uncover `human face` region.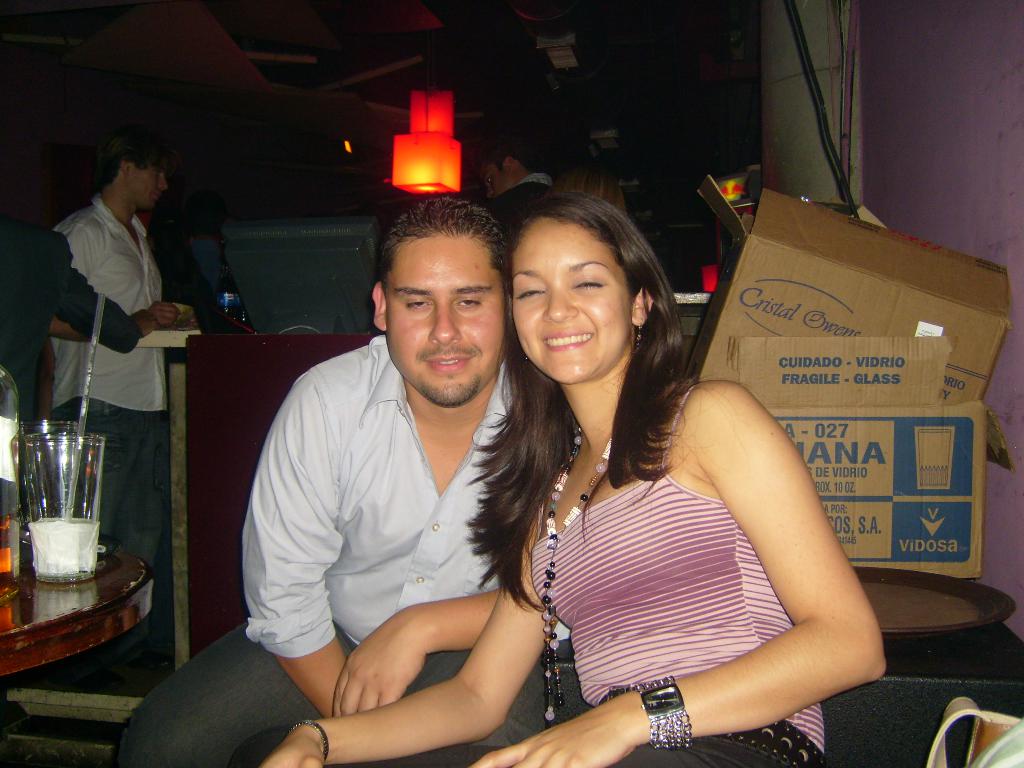
Uncovered: bbox=[129, 164, 163, 205].
